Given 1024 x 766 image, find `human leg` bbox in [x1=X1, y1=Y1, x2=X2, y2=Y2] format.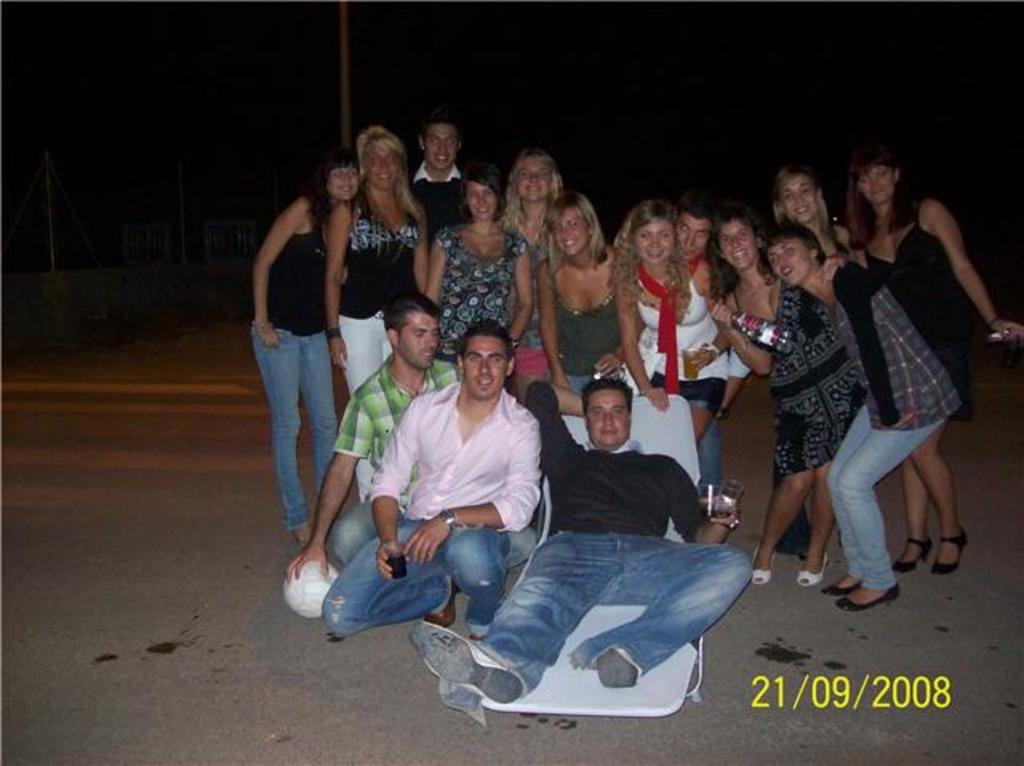
[x1=653, y1=374, x2=722, y2=477].
